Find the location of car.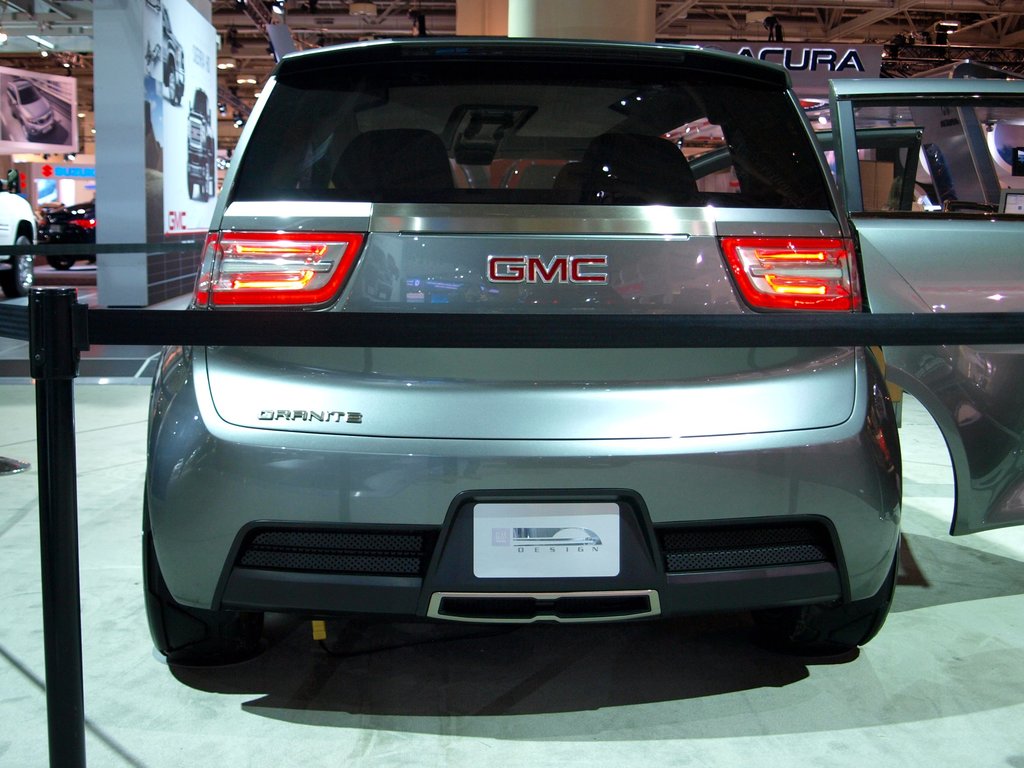
Location: (186,91,221,199).
